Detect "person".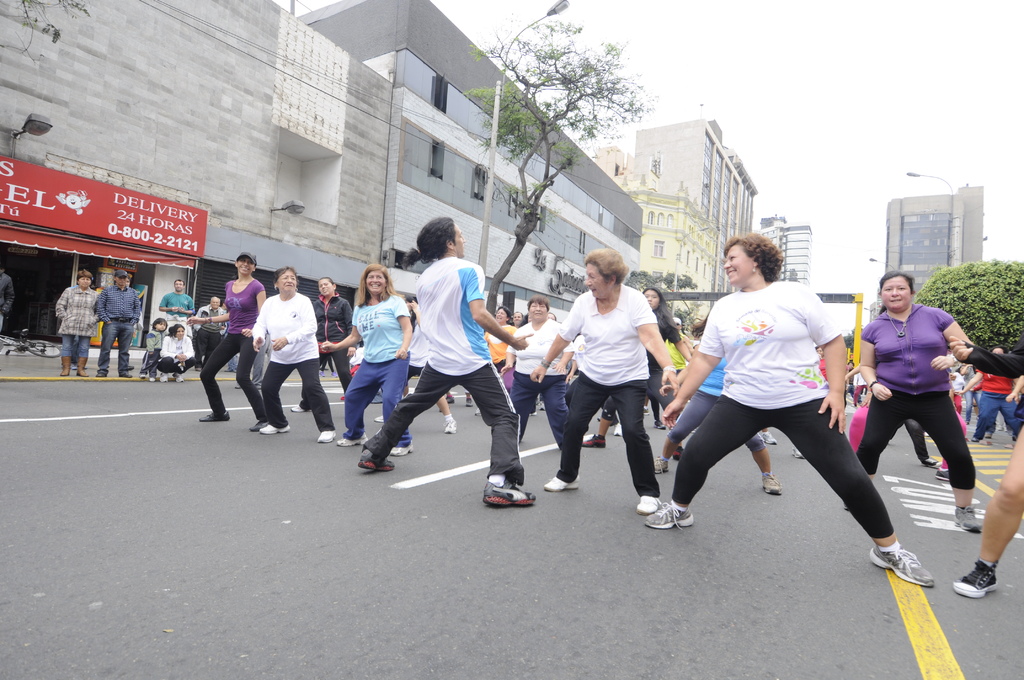
Detected at [325, 270, 413, 454].
